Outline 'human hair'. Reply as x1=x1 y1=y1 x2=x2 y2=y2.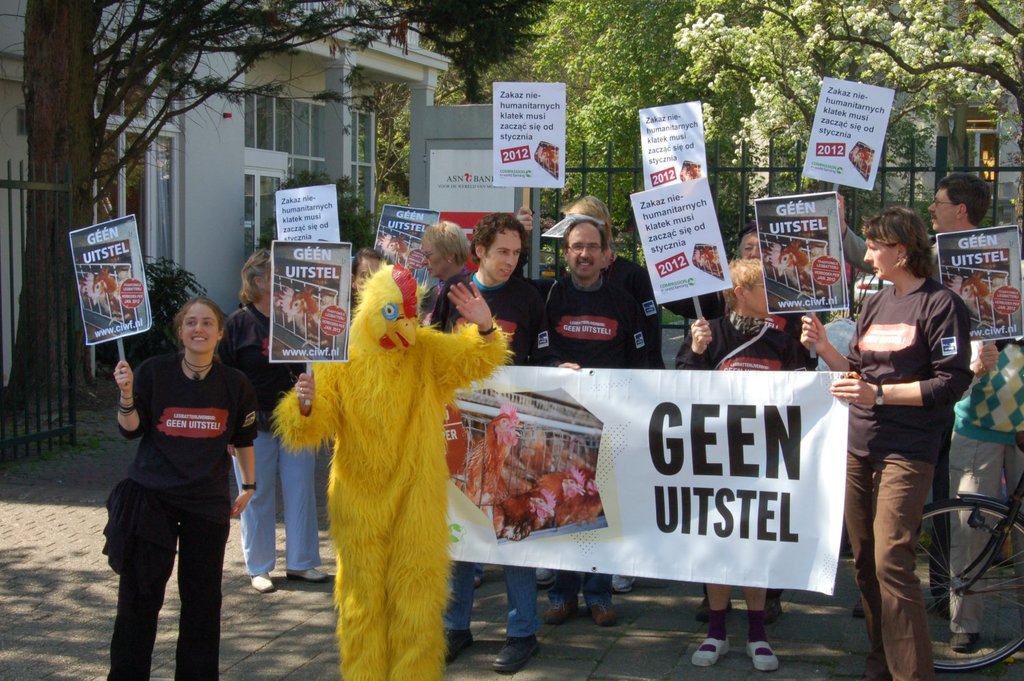
x1=236 y1=245 x2=278 y2=309.
